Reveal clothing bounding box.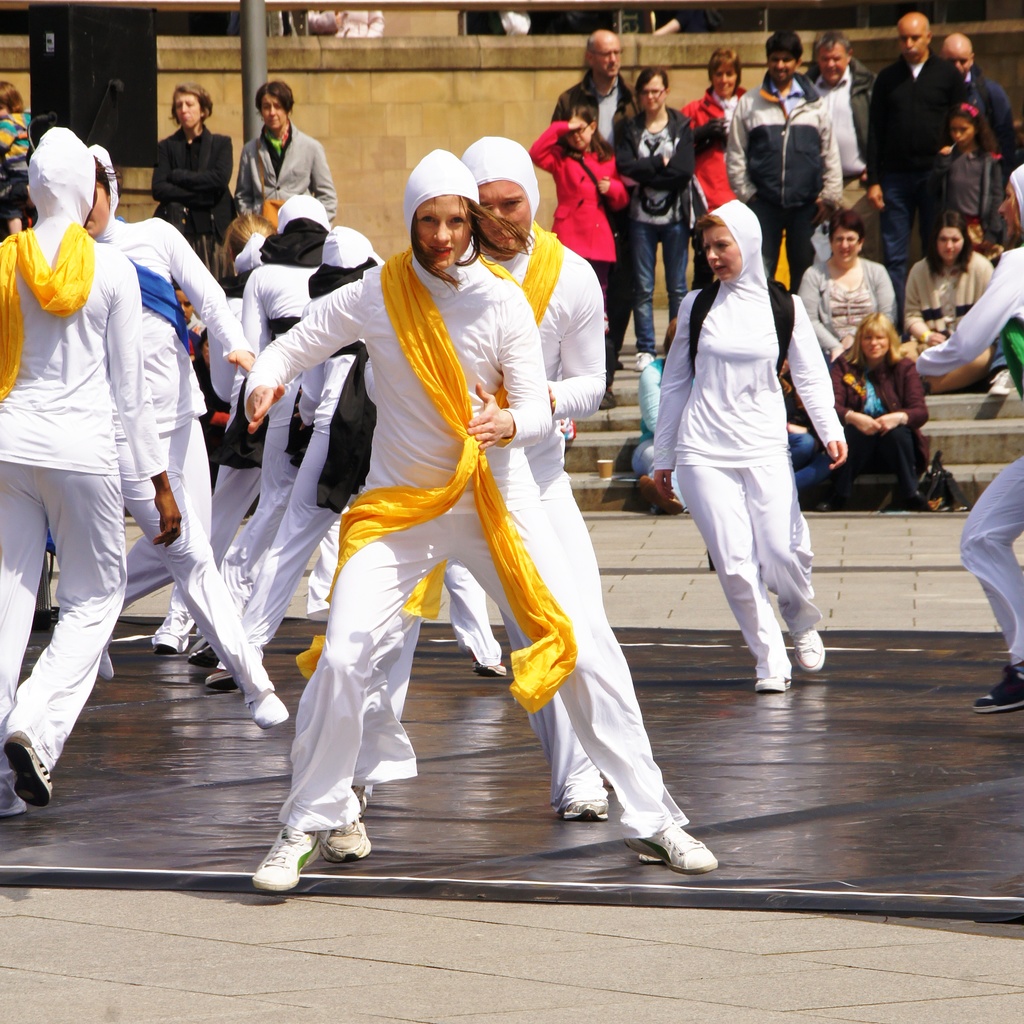
Revealed: 241, 248, 554, 835.
